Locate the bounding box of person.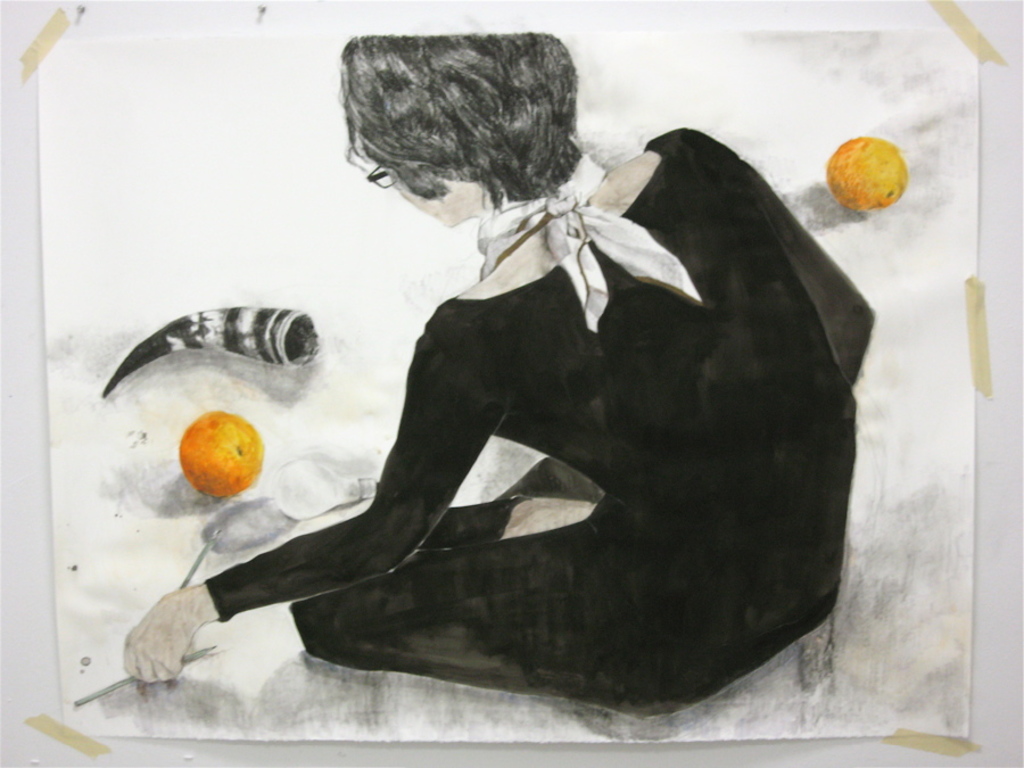
Bounding box: bbox=(225, 60, 870, 724).
